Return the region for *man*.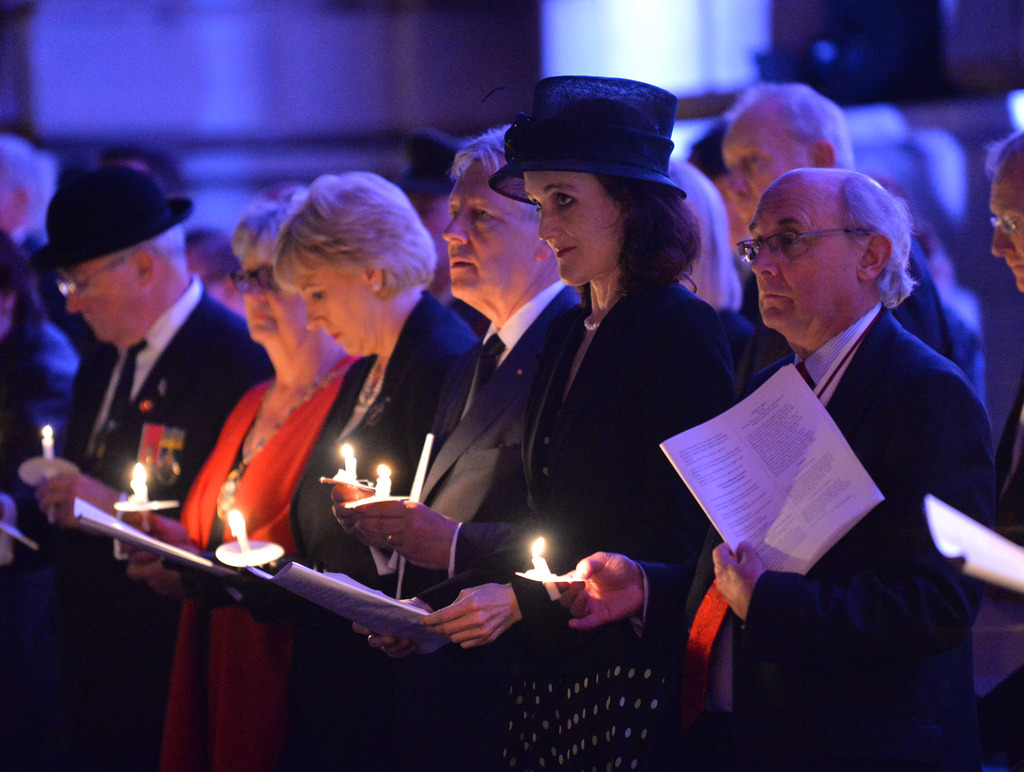
rect(317, 124, 591, 771).
